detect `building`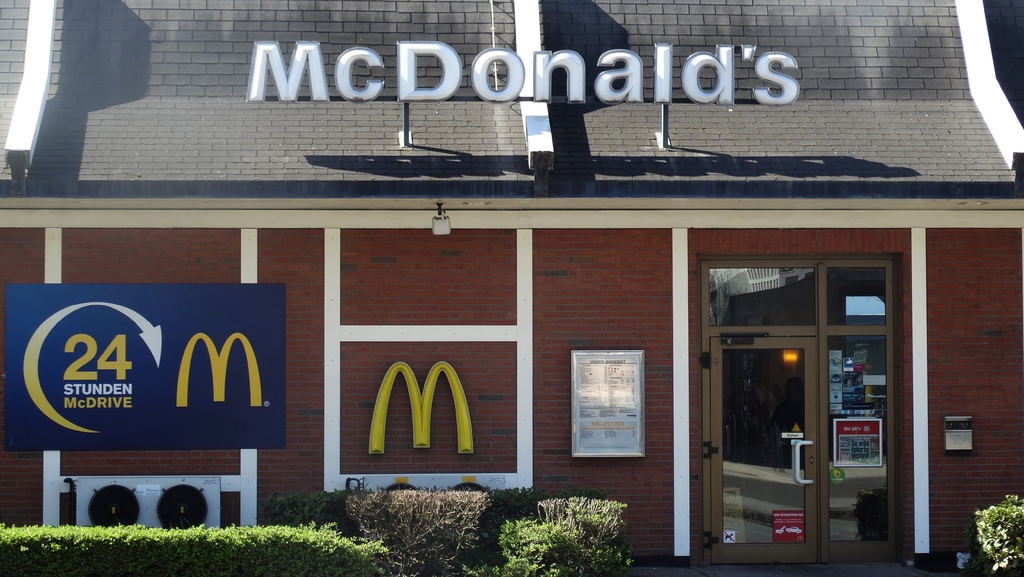
box=[0, 0, 1023, 566]
